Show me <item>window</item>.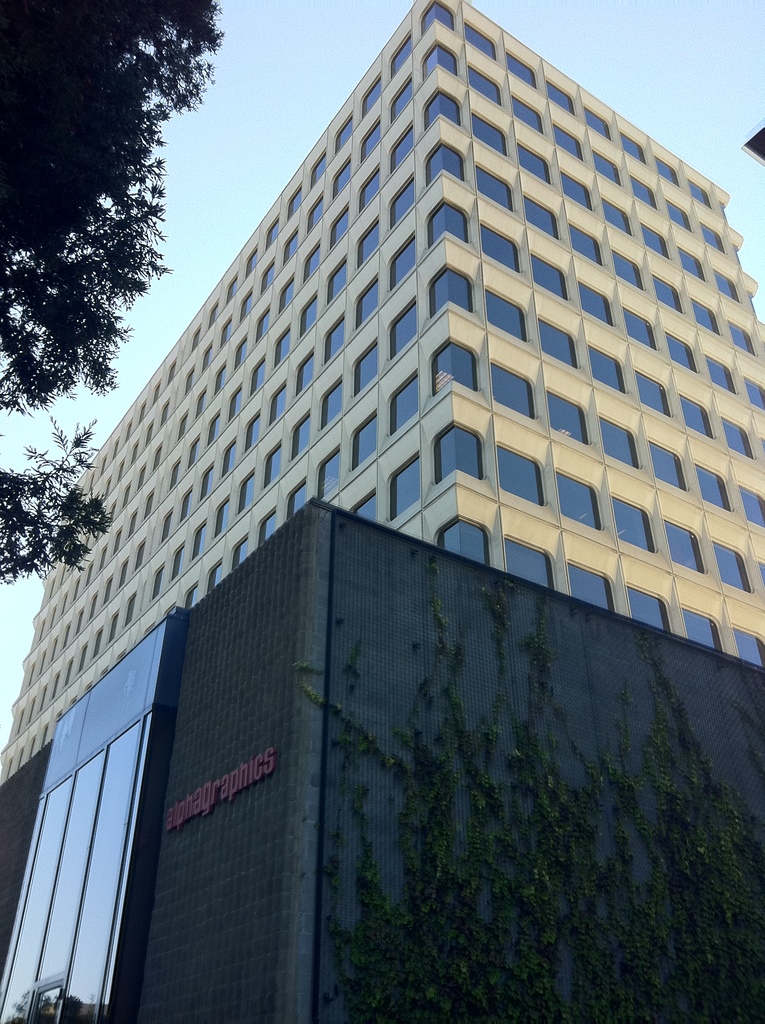
<item>window</item> is here: {"left": 640, "top": 217, "right": 668, "bottom": 260}.
